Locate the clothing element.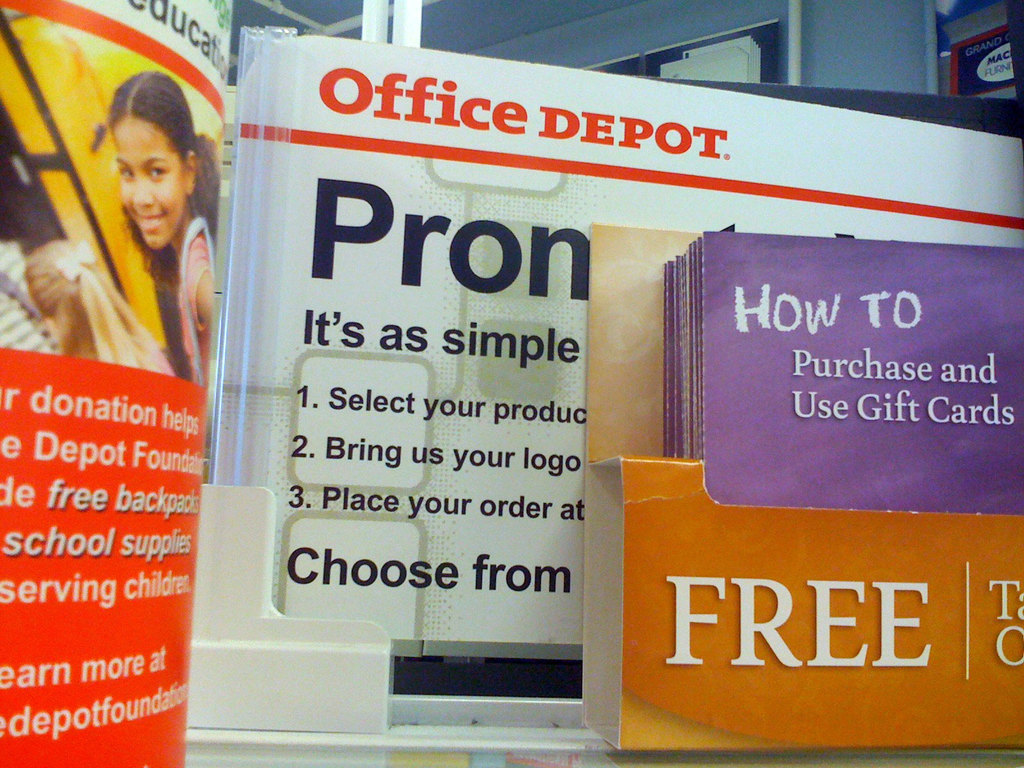
Element bbox: [left=172, top=215, right=218, bottom=380].
